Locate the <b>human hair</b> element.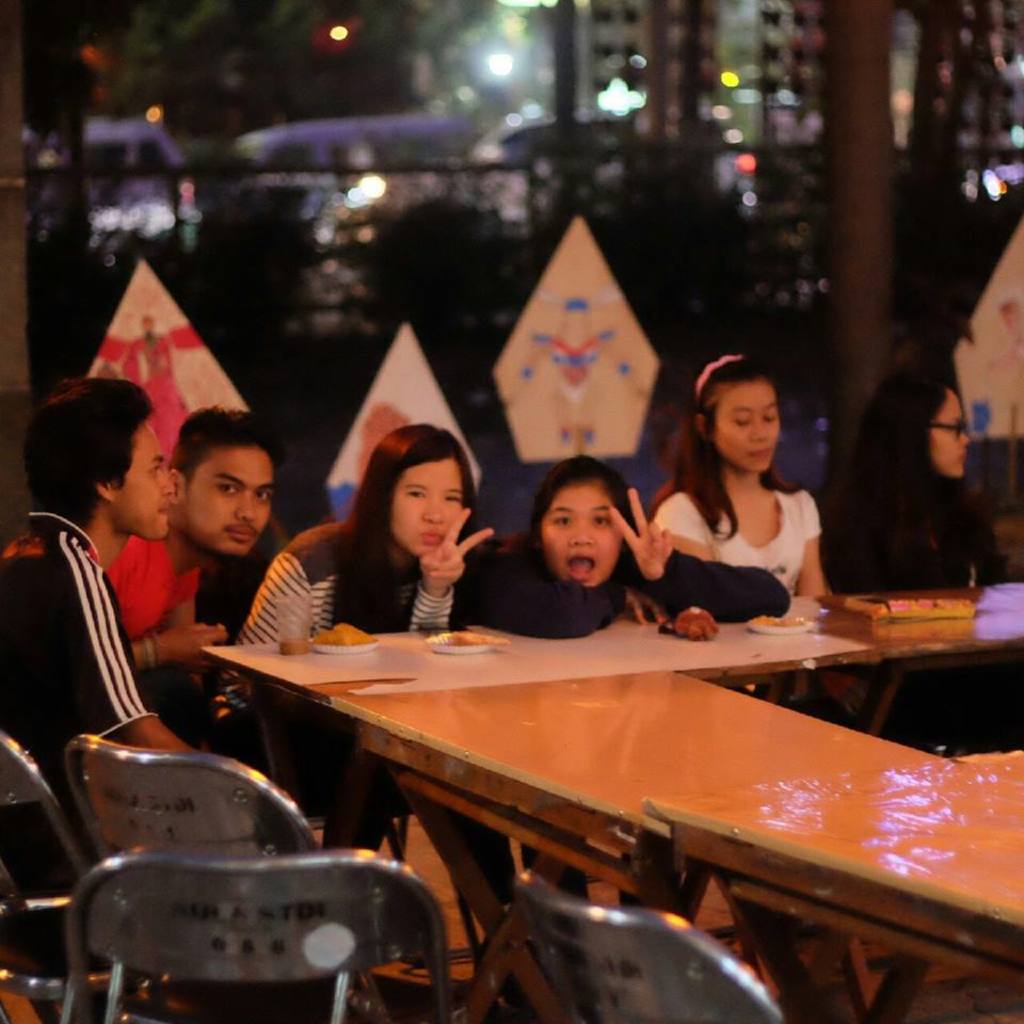
Element bbox: <bbox>31, 379, 141, 541</bbox>.
